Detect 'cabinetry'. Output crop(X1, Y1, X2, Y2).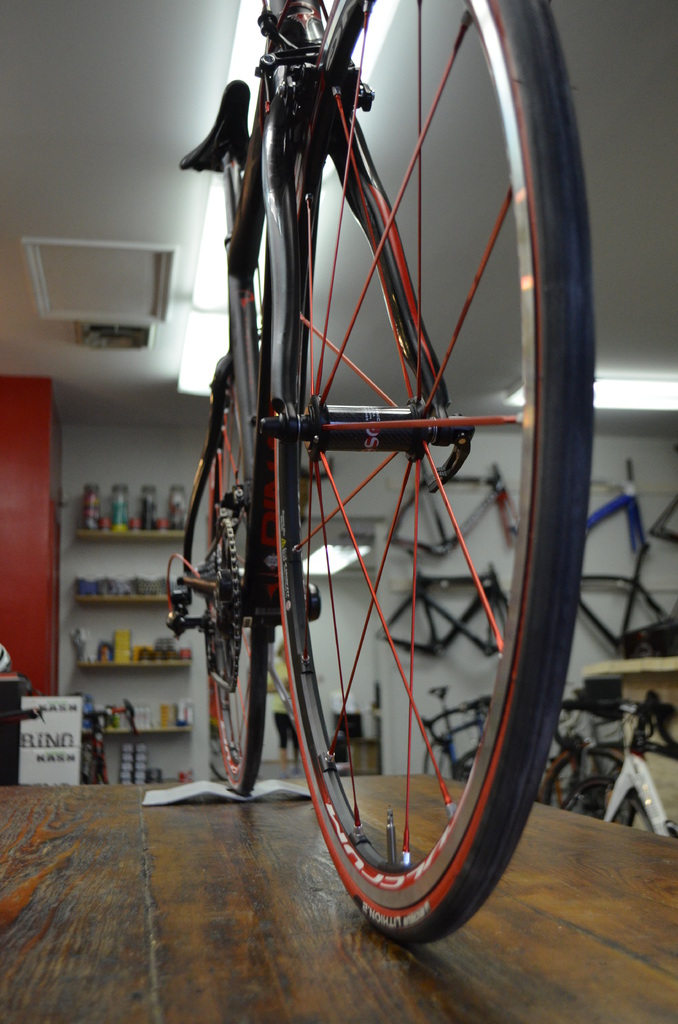
crop(0, 376, 63, 699).
